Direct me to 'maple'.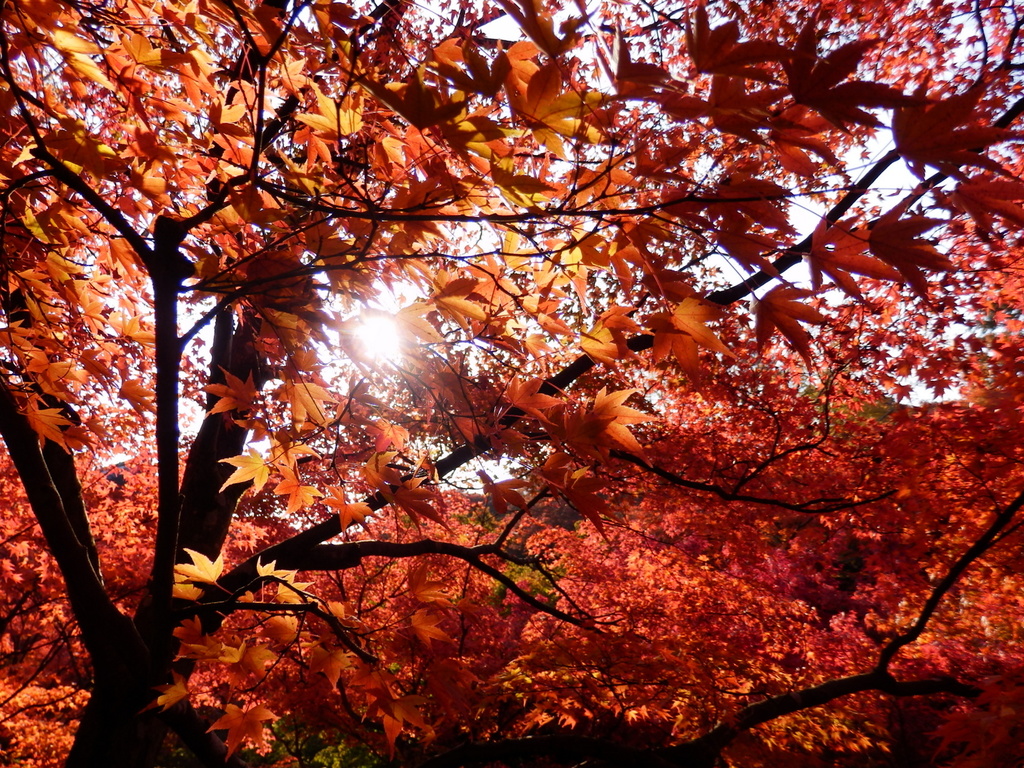
Direction: Rect(40, 8, 1023, 767).
